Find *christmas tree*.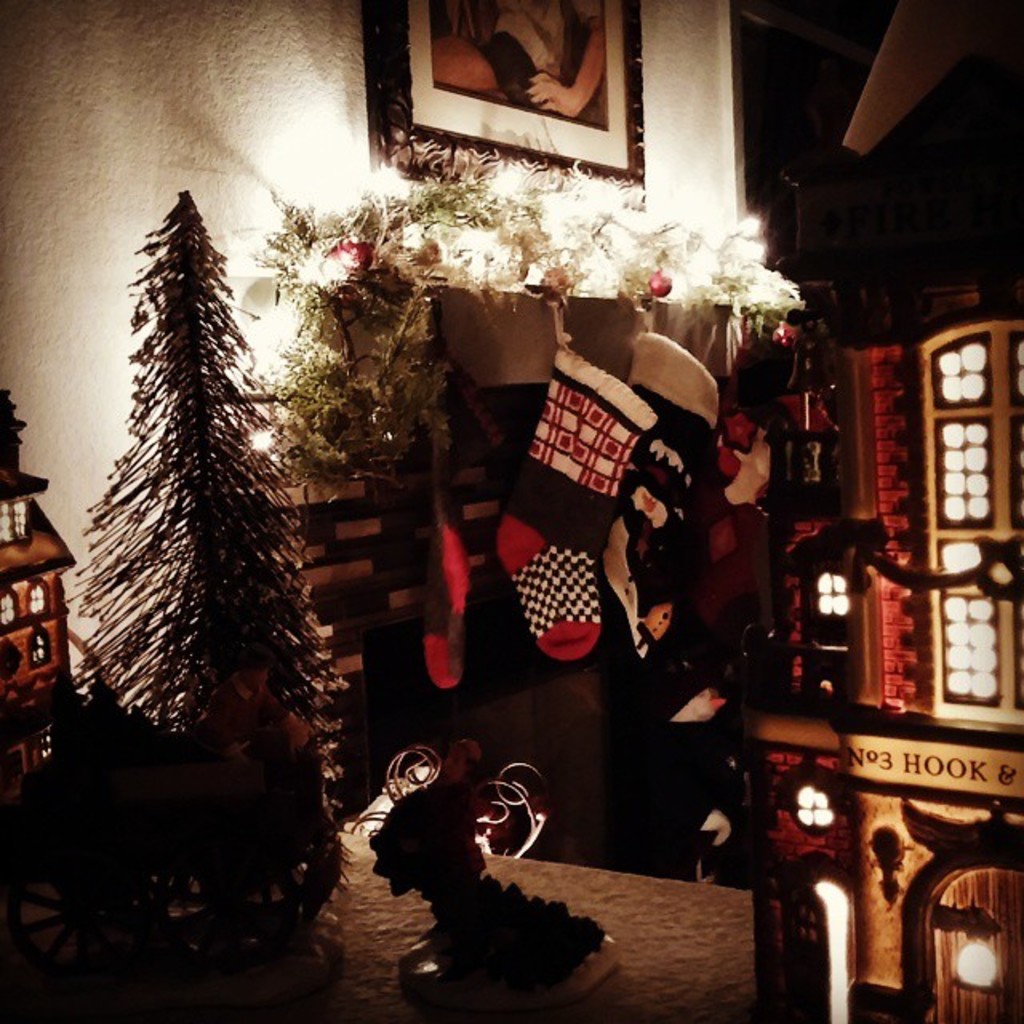
(x1=74, y1=186, x2=357, y2=941).
